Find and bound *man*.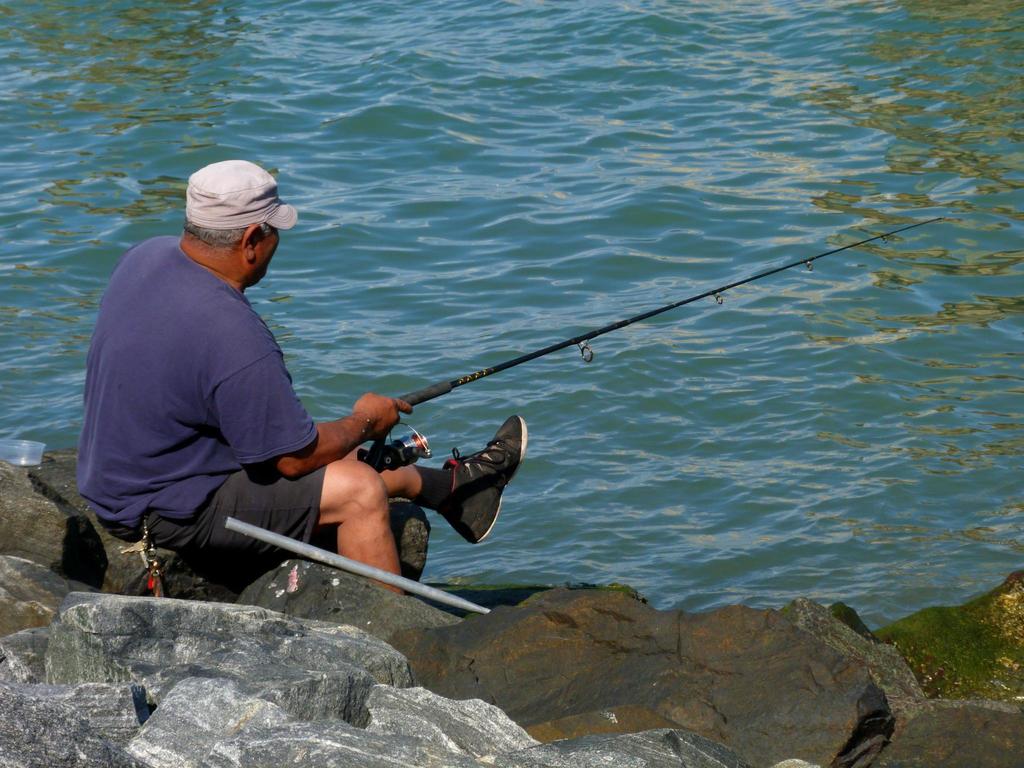
Bound: [x1=77, y1=159, x2=390, y2=602].
